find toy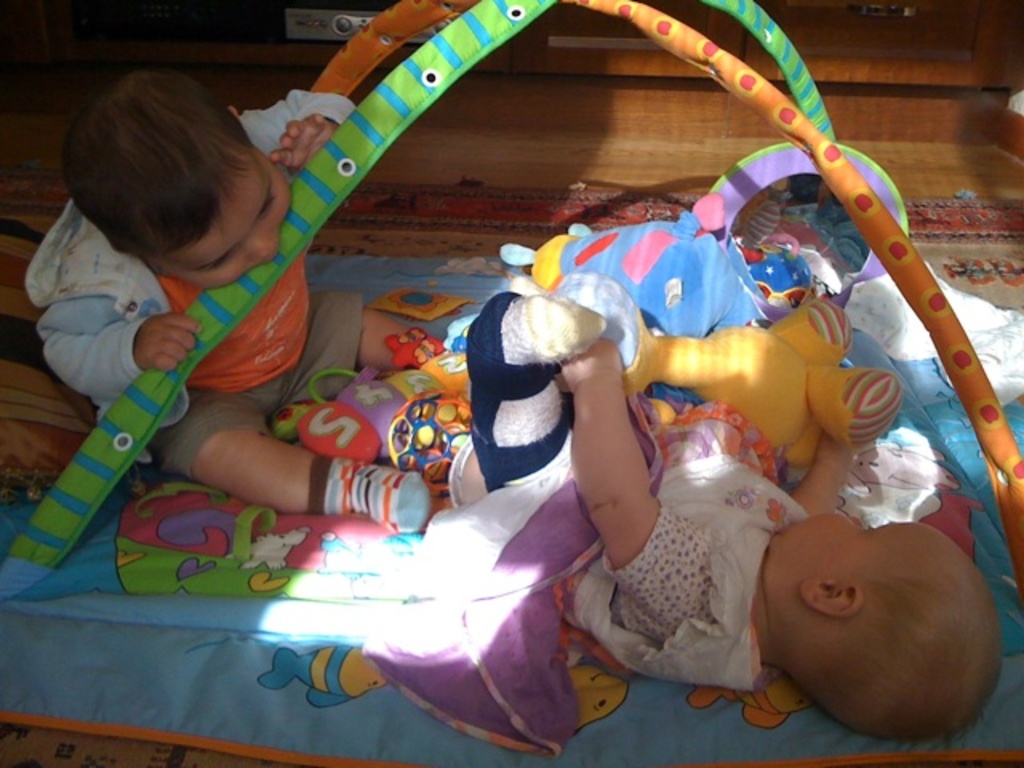
box=[293, 338, 491, 475]
